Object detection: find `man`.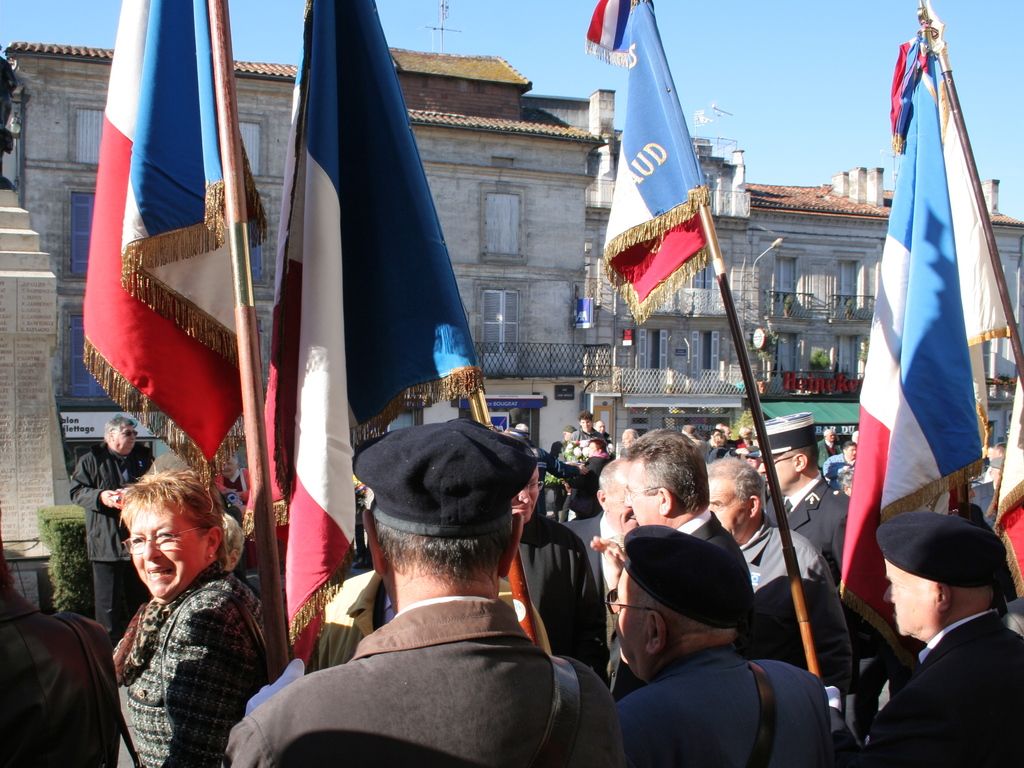
{"x1": 616, "y1": 420, "x2": 751, "y2": 595}.
